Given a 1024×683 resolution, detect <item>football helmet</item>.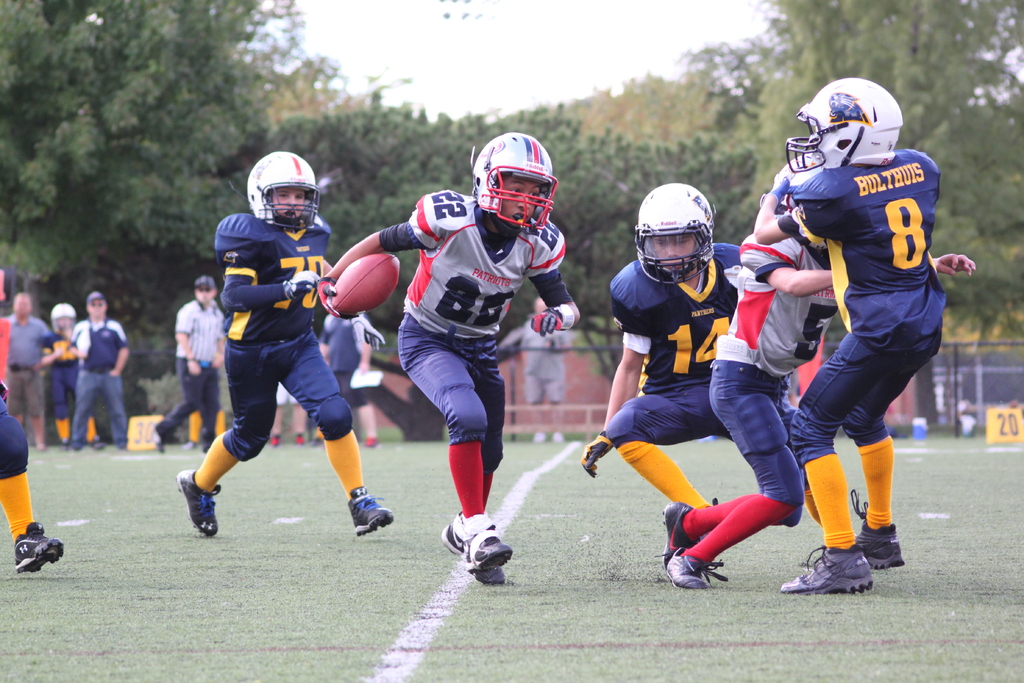
[475, 135, 550, 225].
